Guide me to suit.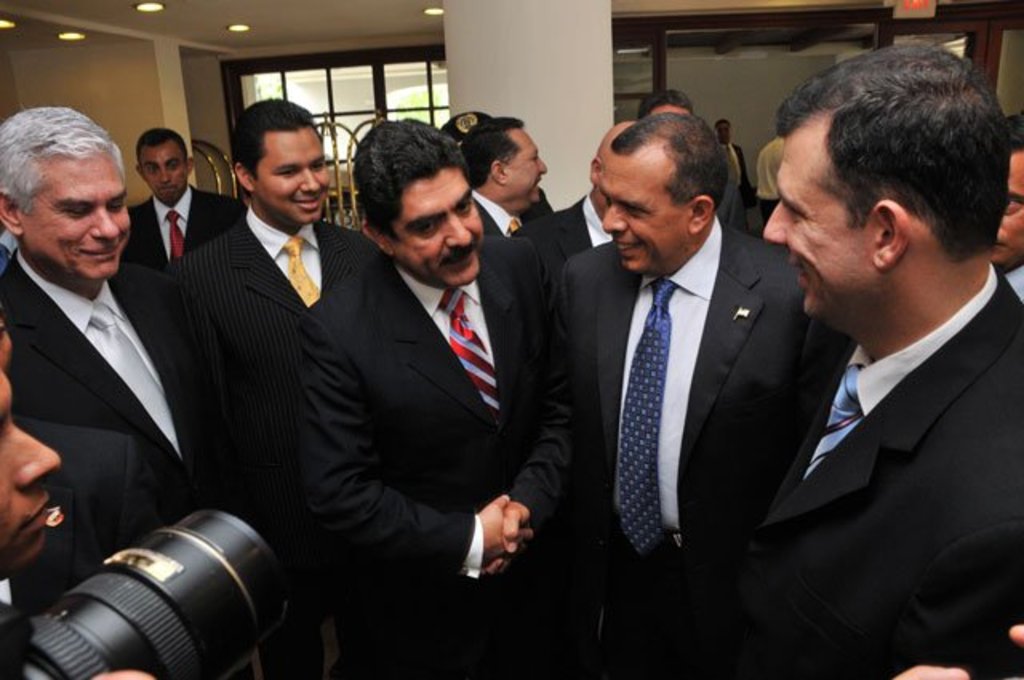
Guidance: box(136, 194, 246, 261).
